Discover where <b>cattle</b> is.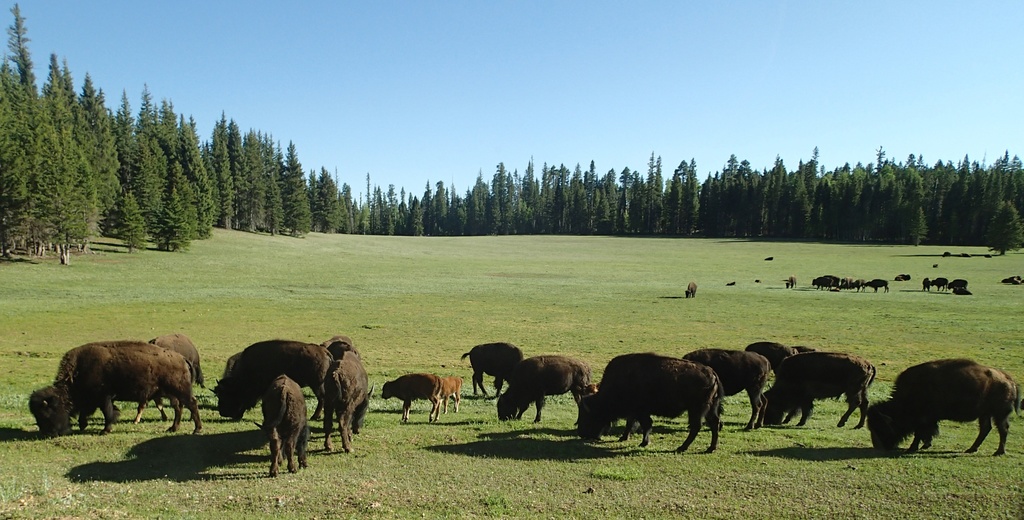
Discovered at BBox(431, 377, 465, 410).
